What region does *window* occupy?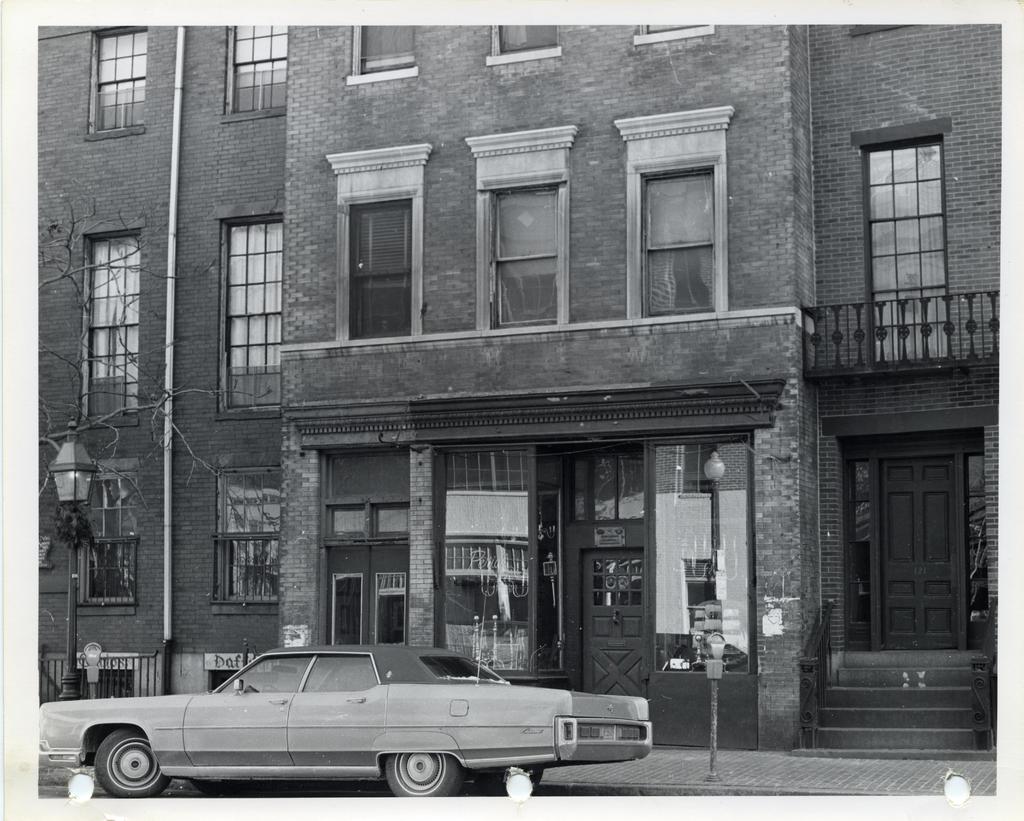
x1=210, y1=466, x2=283, y2=601.
